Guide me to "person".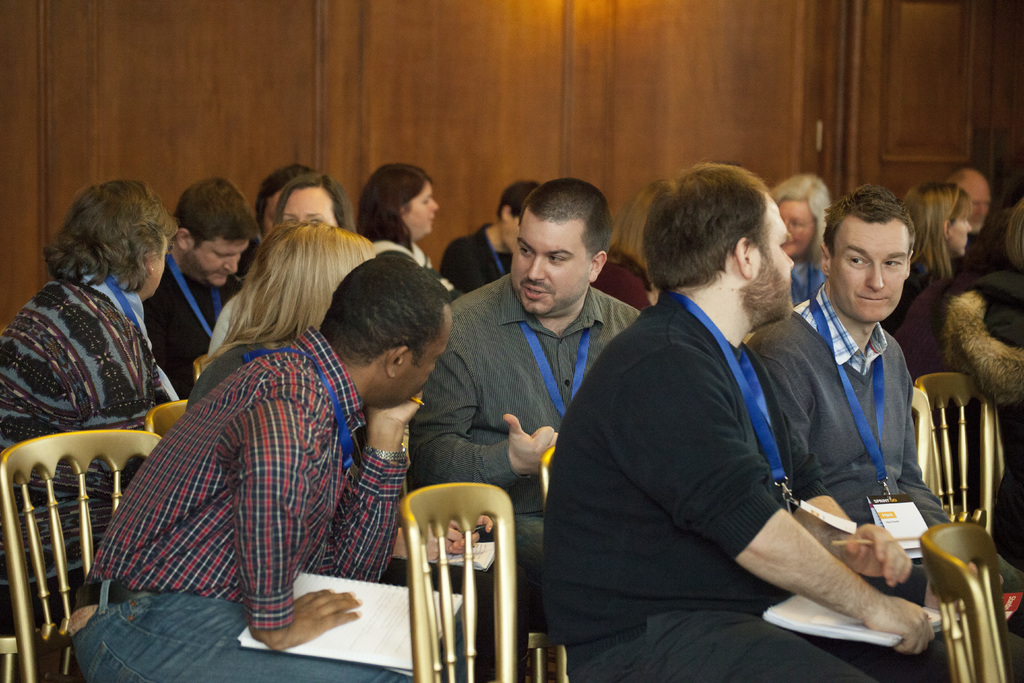
Guidance: [x1=180, y1=223, x2=371, y2=398].
